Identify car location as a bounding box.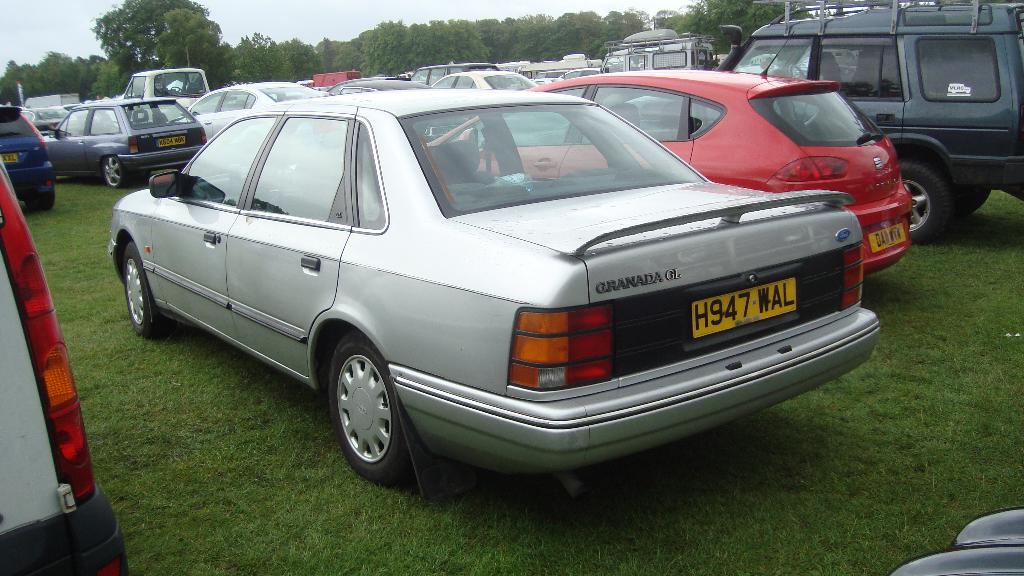
<bbox>733, 1, 1023, 243</bbox>.
